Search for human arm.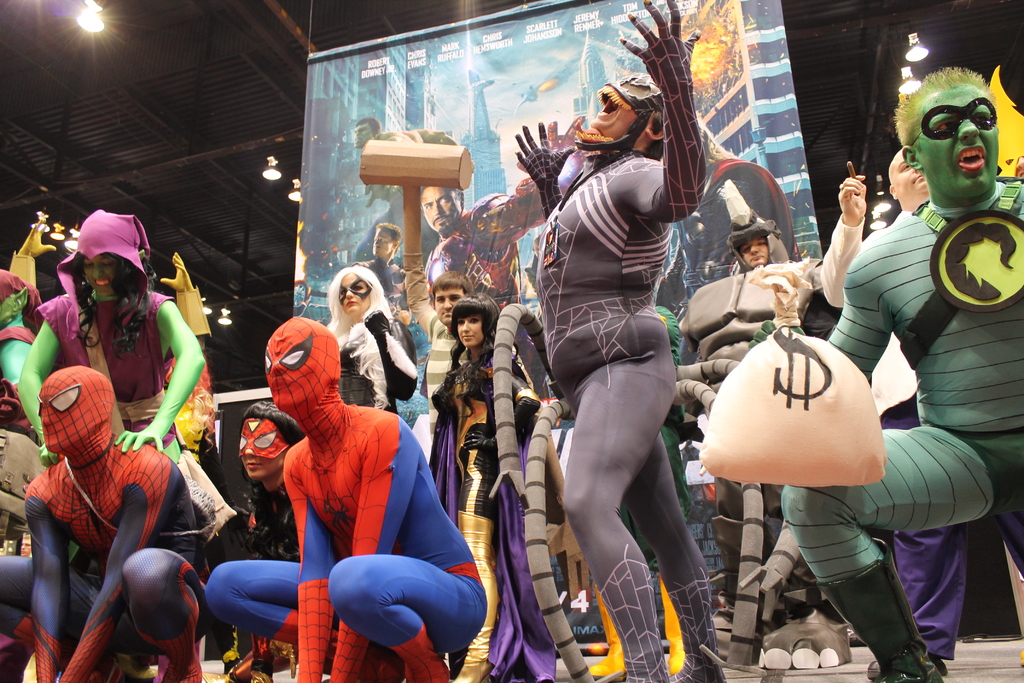
Found at locate(33, 469, 77, 682).
